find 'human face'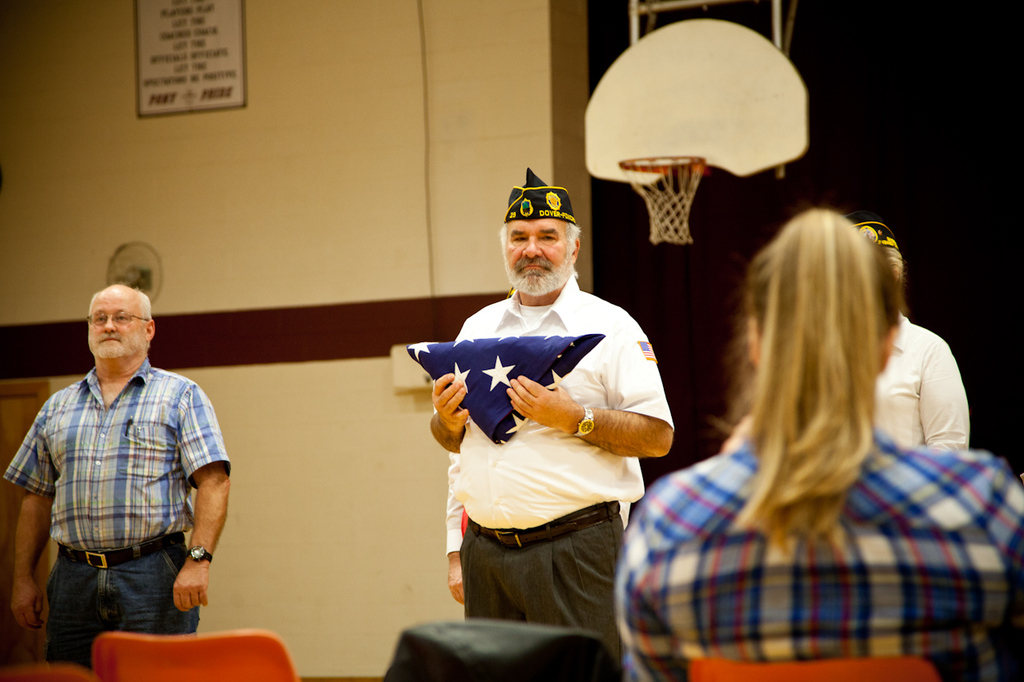
bbox=(85, 297, 142, 359)
